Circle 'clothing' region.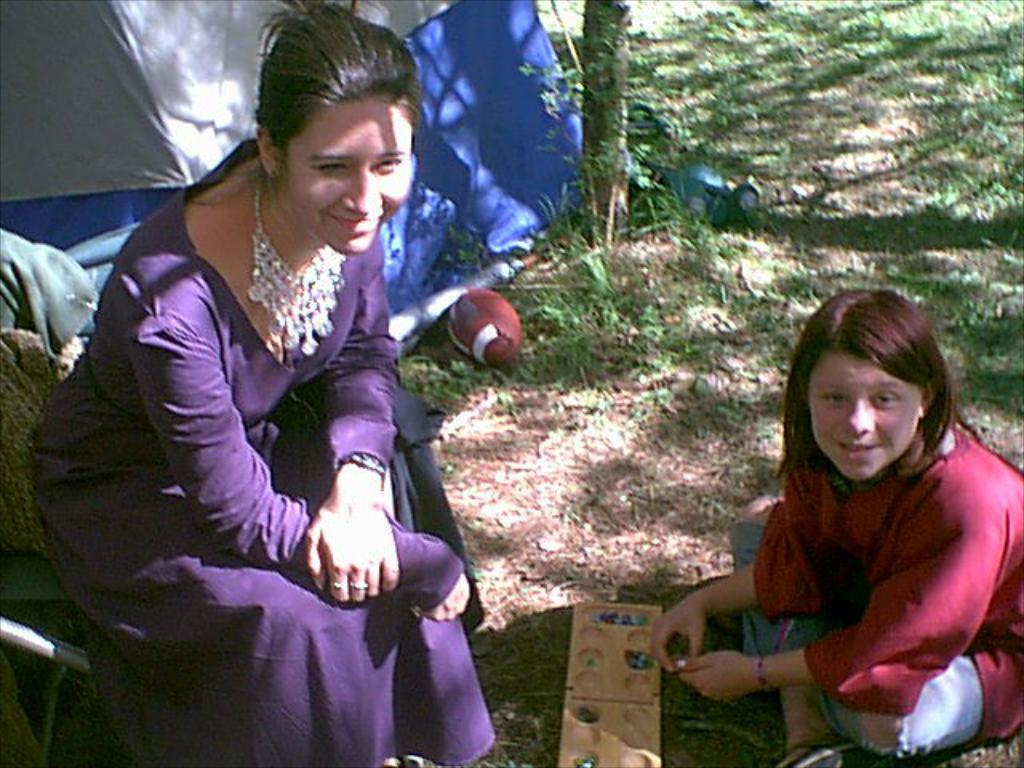
Region: detection(82, 123, 437, 669).
